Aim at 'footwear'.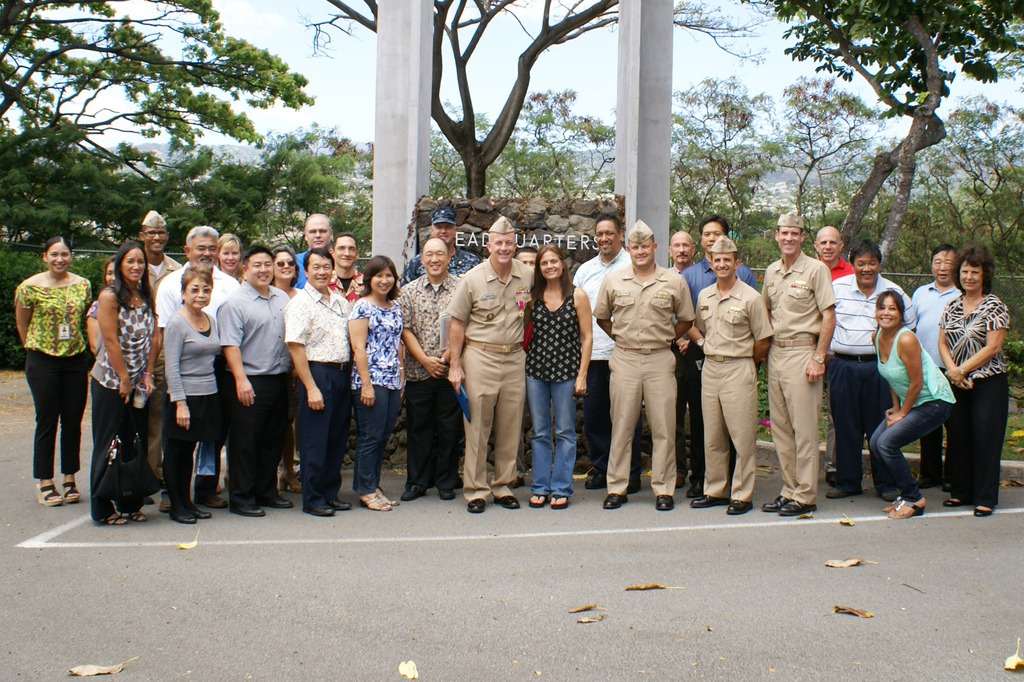
Aimed at (left=679, top=472, right=691, bottom=491).
